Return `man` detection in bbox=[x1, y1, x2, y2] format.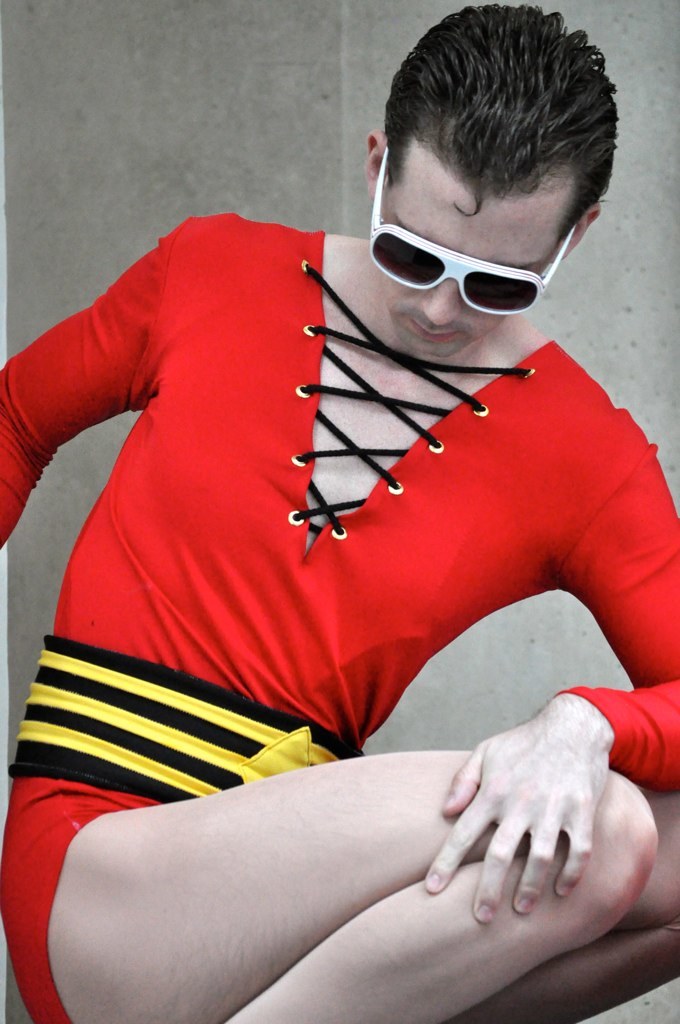
bbox=[0, 31, 660, 1021].
